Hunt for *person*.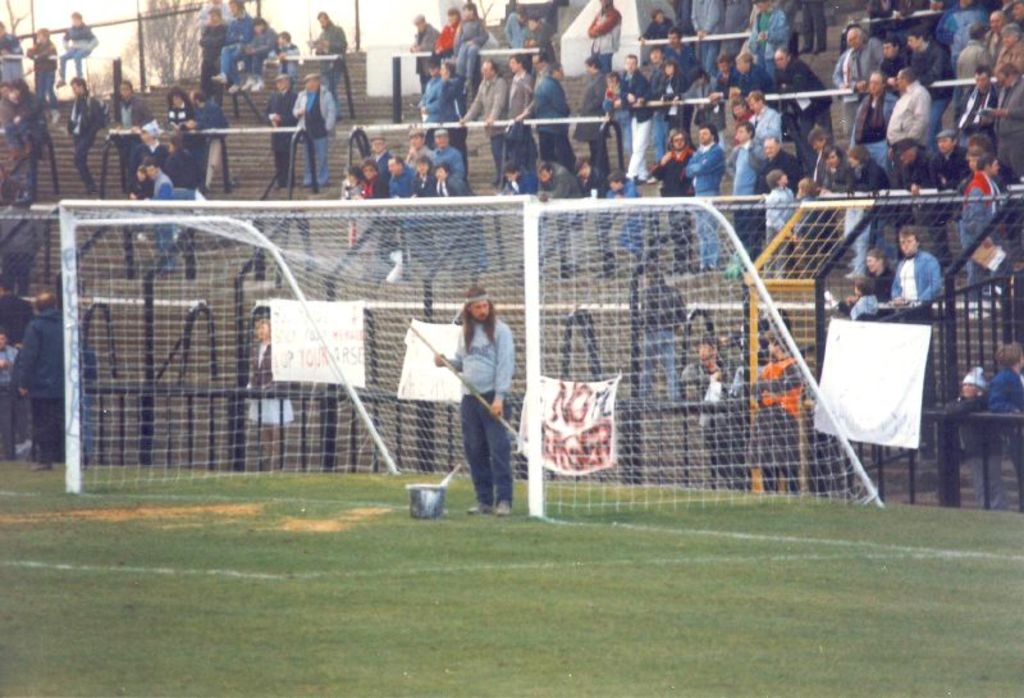
Hunted down at <region>243, 314, 301, 471</region>.
